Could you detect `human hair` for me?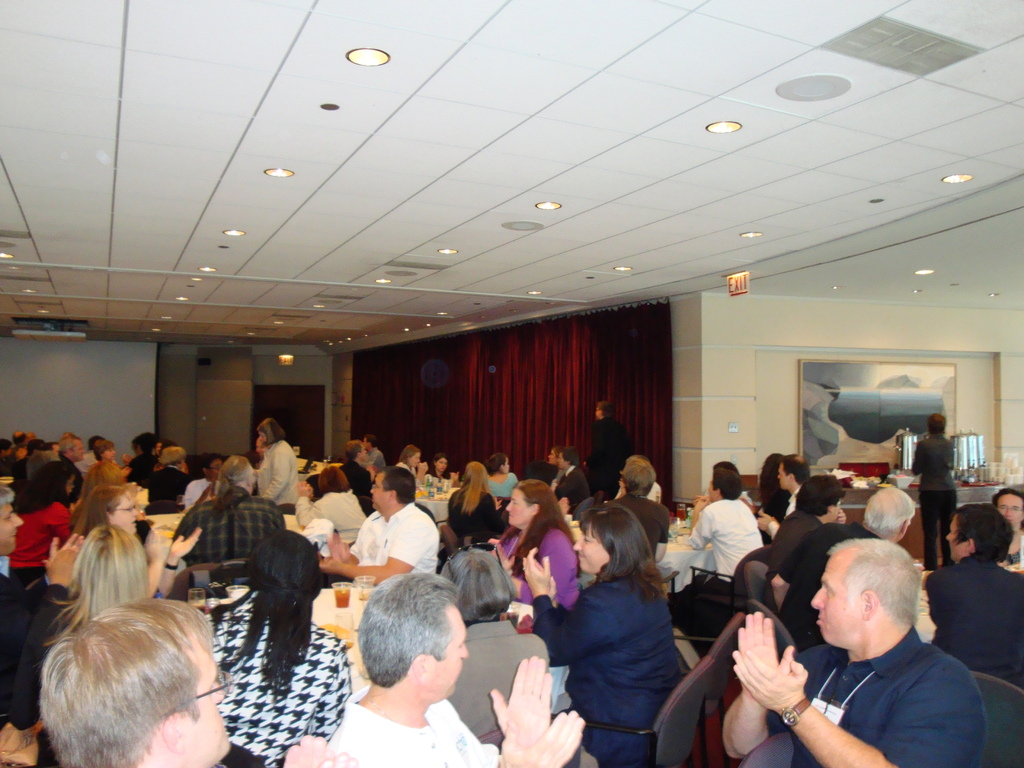
Detection result: [58,436,83,457].
